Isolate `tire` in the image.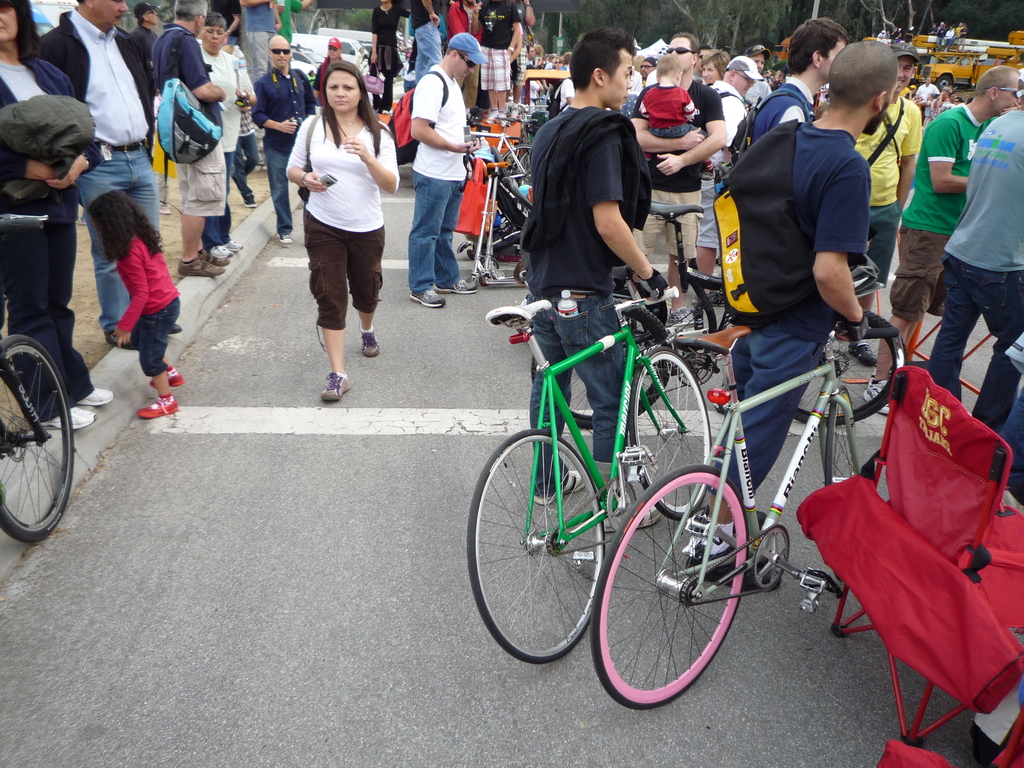
Isolated region: detection(634, 347, 716, 516).
